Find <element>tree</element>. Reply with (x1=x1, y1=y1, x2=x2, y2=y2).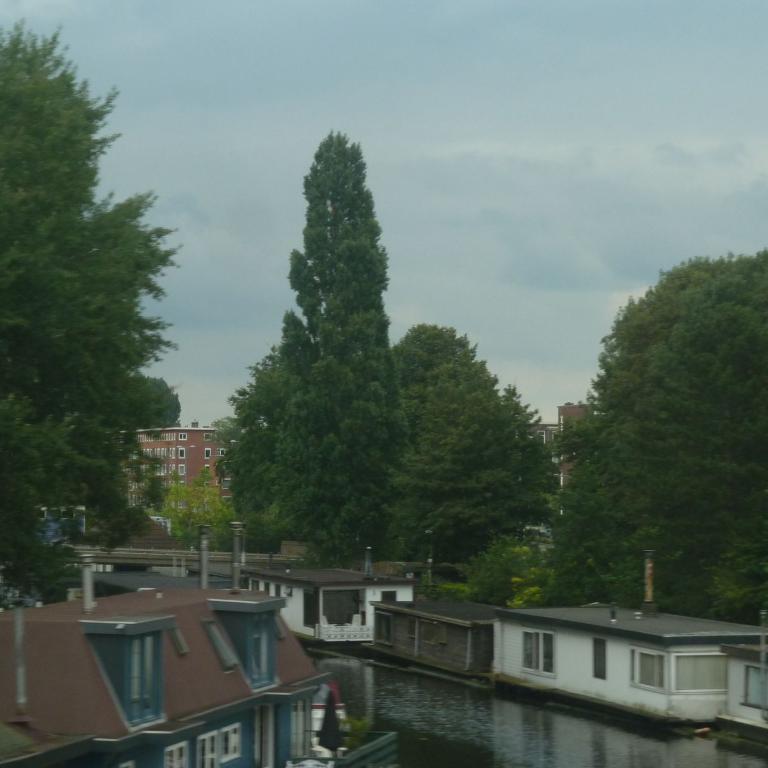
(x1=193, y1=342, x2=301, y2=547).
